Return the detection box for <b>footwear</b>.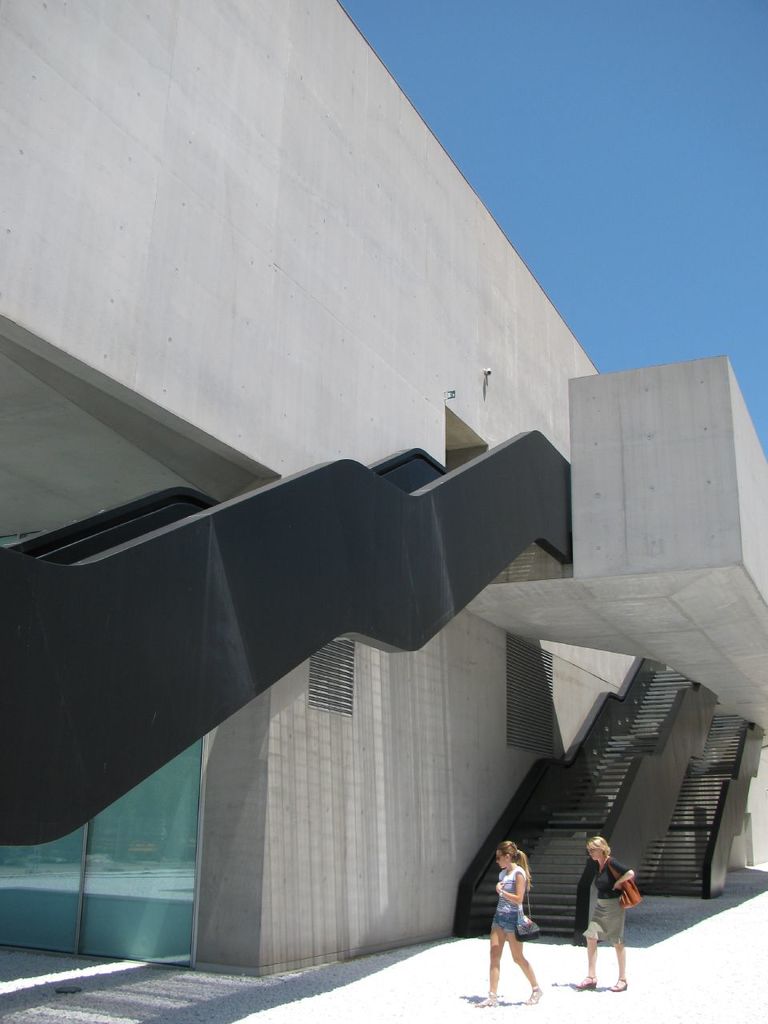
rect(578, 977, 602, 990).
